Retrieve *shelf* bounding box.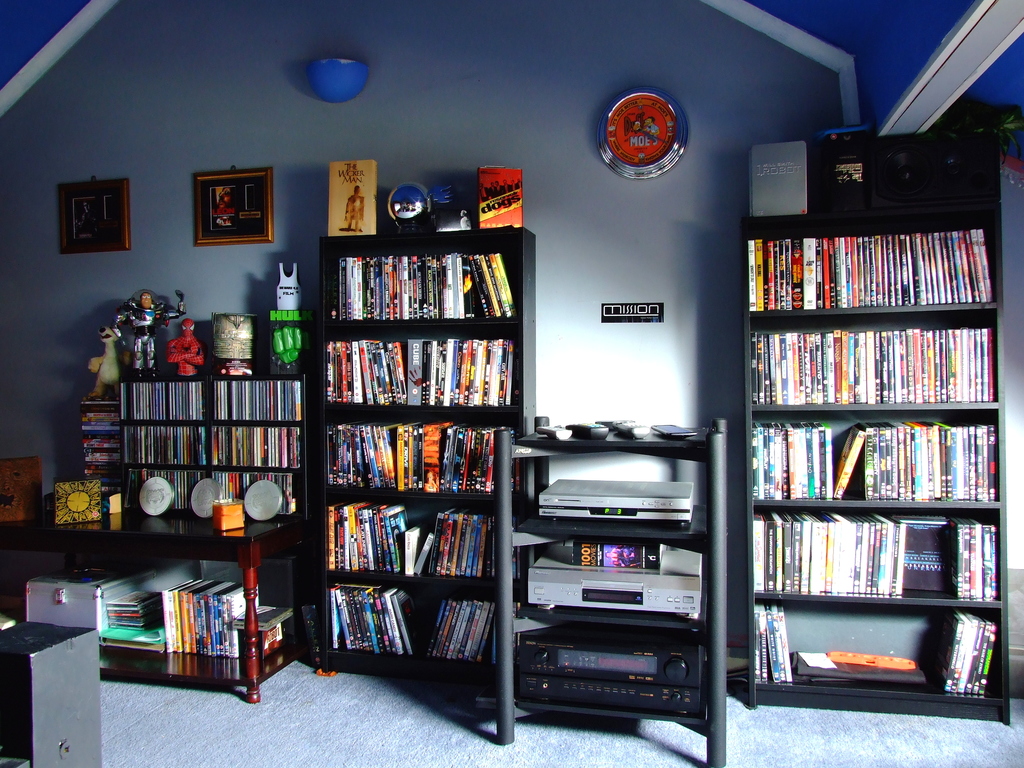
Bounding box: {"left": 123, "top": 467, "right": 212, "bottom": 516}.
